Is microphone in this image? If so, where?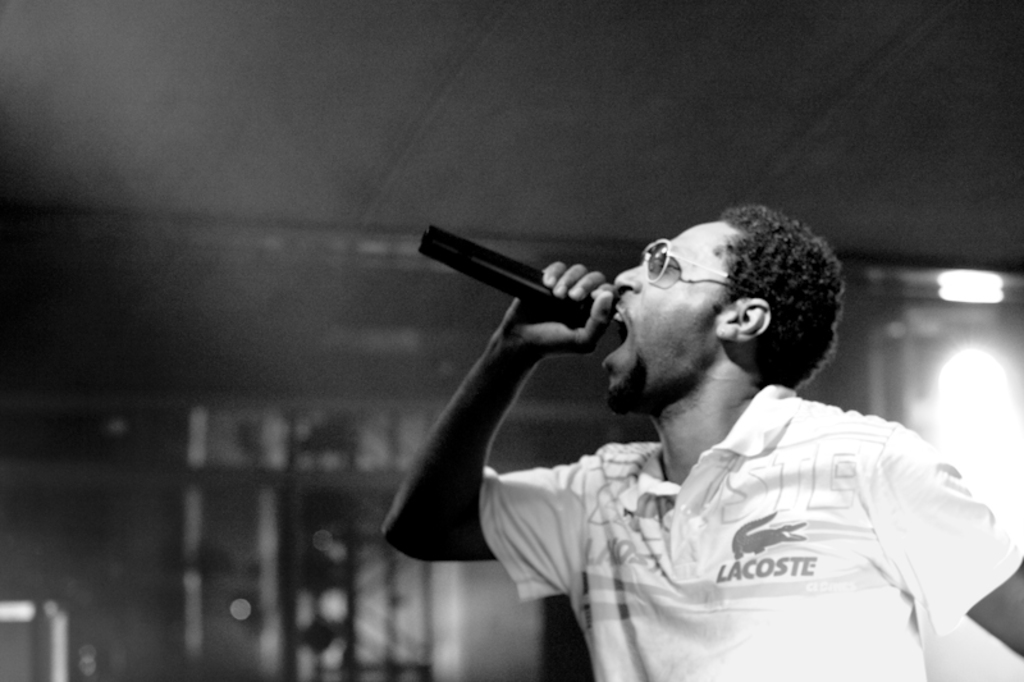
Yes, at l=411, t=225, r=648, b=343.
